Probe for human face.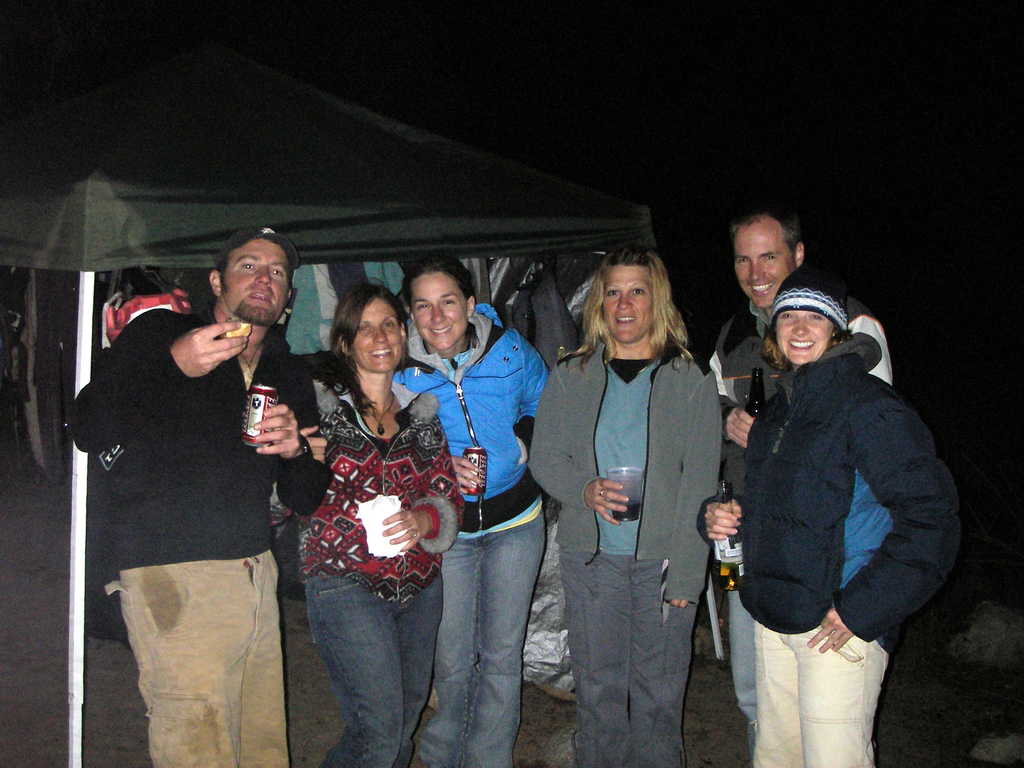
Probe result: <region>776, 308, 836, 365</region>.
